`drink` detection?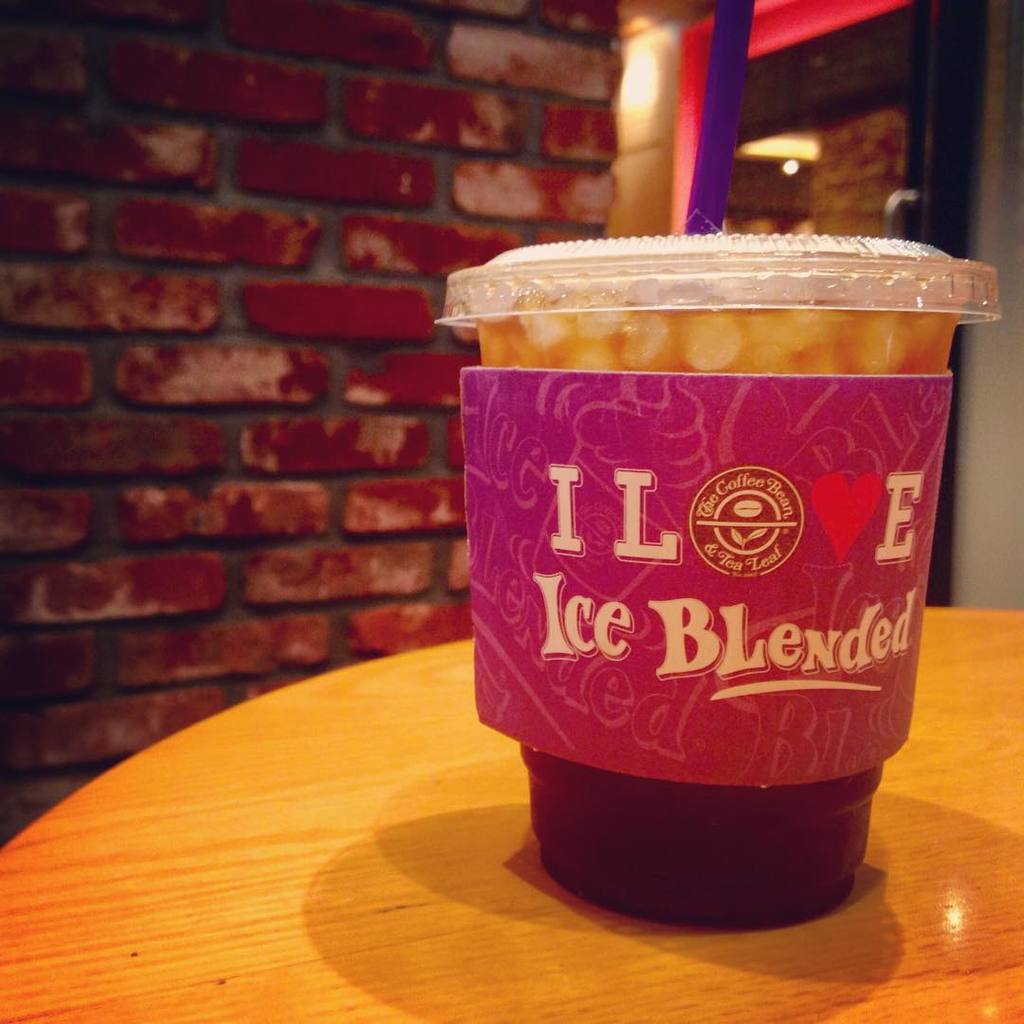
[x1=466, y1=272, x2=965, y2=940]
